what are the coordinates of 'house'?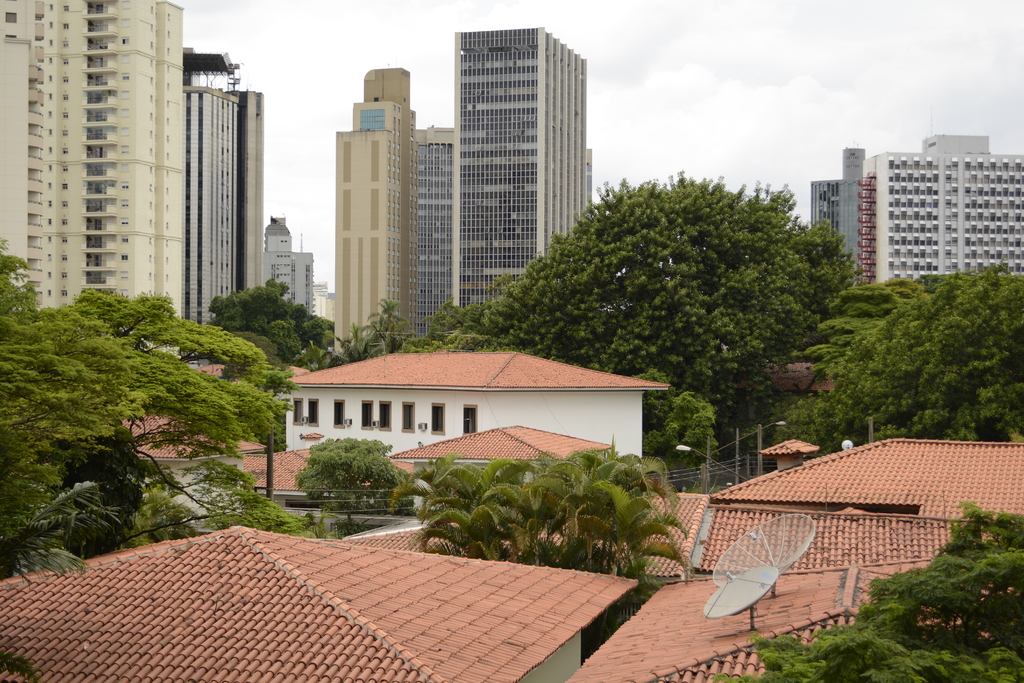
[5,533,644,682].
